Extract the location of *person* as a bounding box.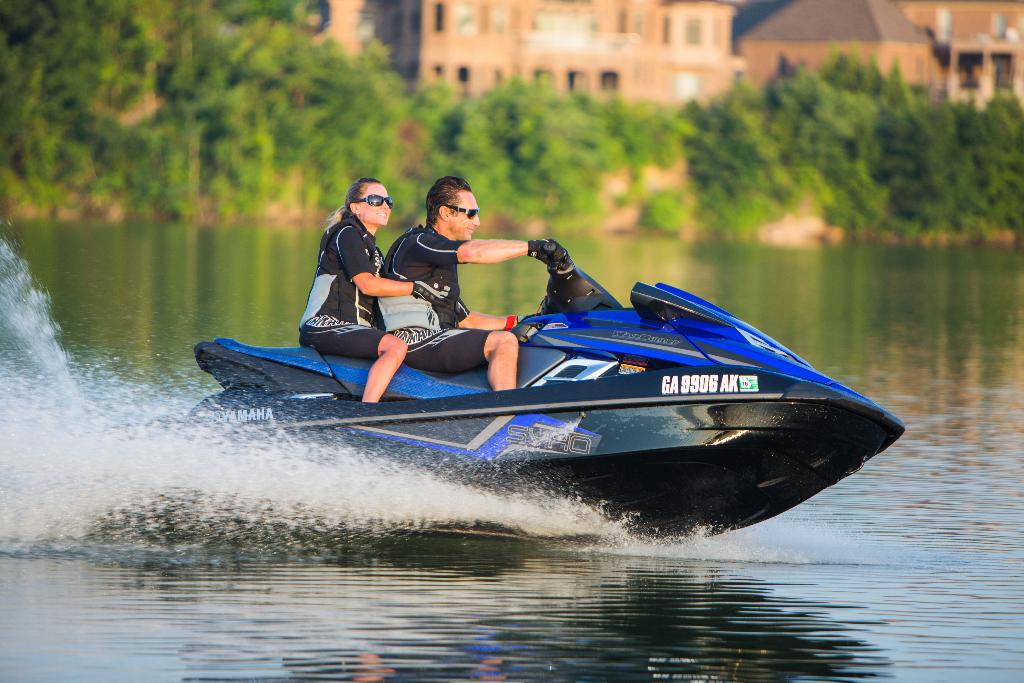
region(289, 151, 413, 390).
